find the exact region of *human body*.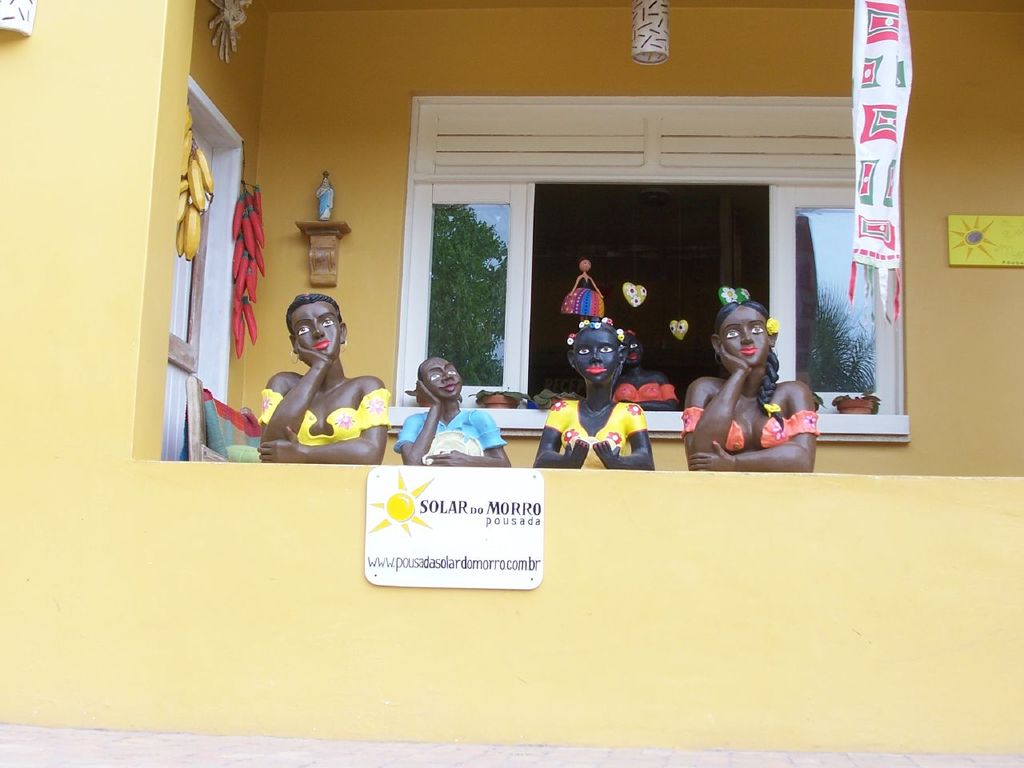
Exact region: (x1=534, y1=318, x2=654, y2=471).
